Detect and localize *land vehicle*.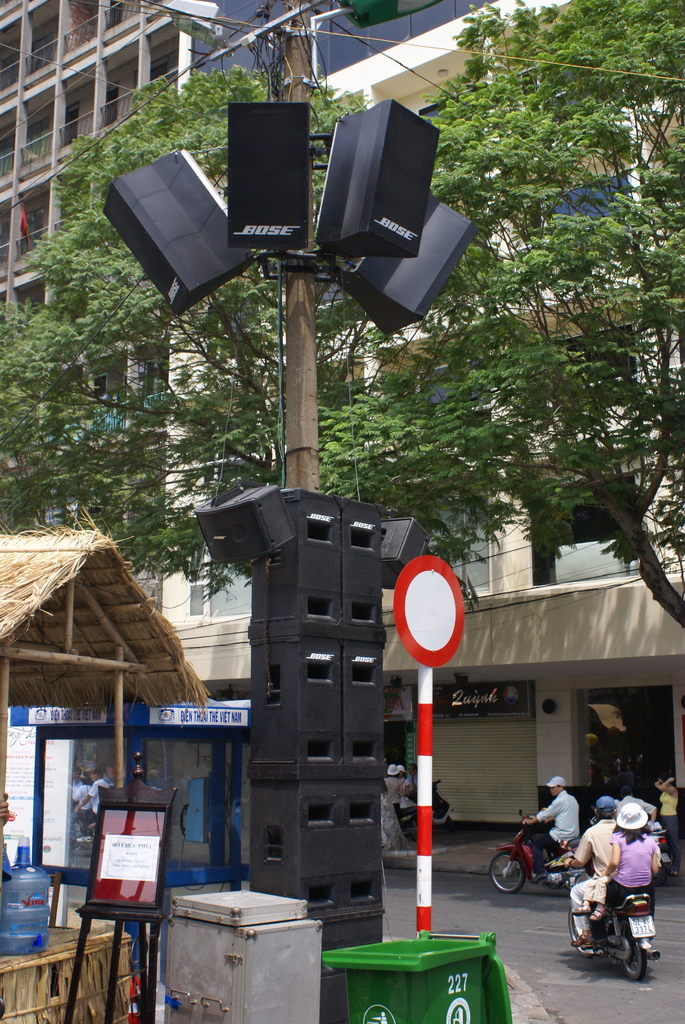
Localized at <bbox>567, 856, 659, 977</bbox>.
